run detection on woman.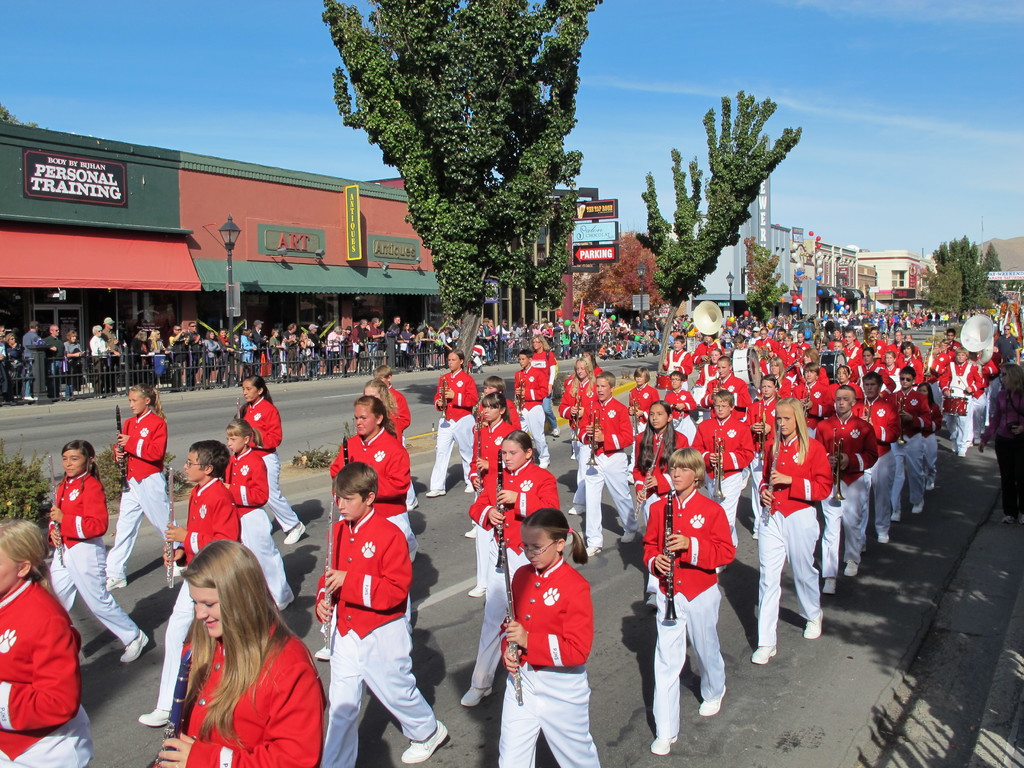
Result: bbox=[149, 330, 170, 360].
